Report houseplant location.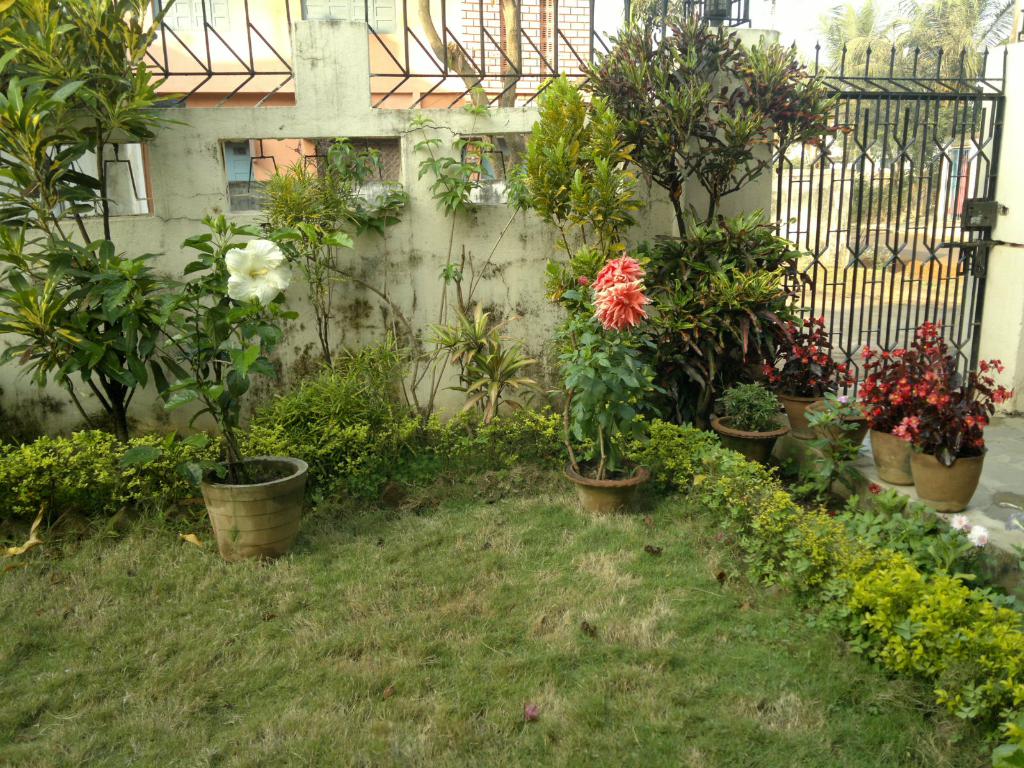
Report: crop(712, 381, 788, 465).
